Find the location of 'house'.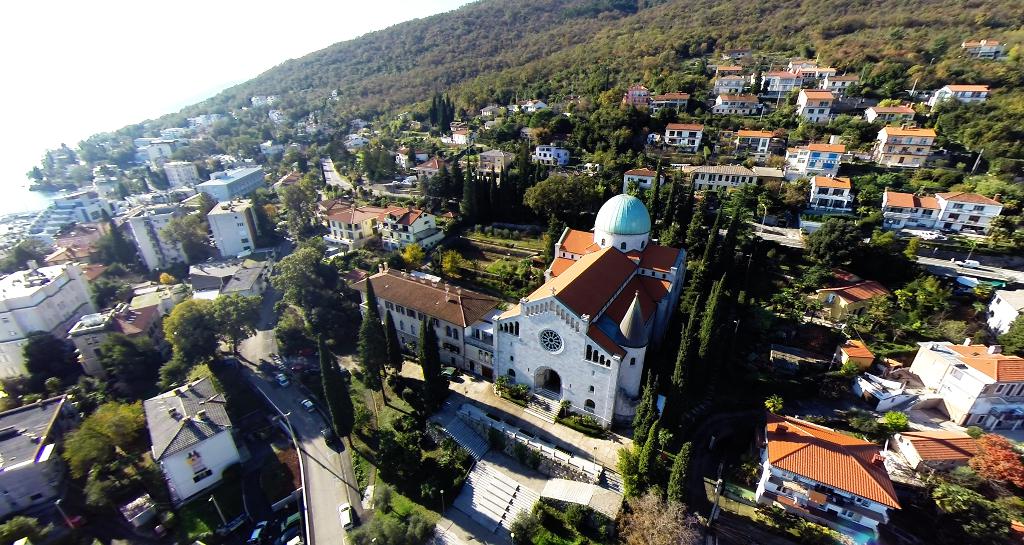
Location: 128:136:180:166.
